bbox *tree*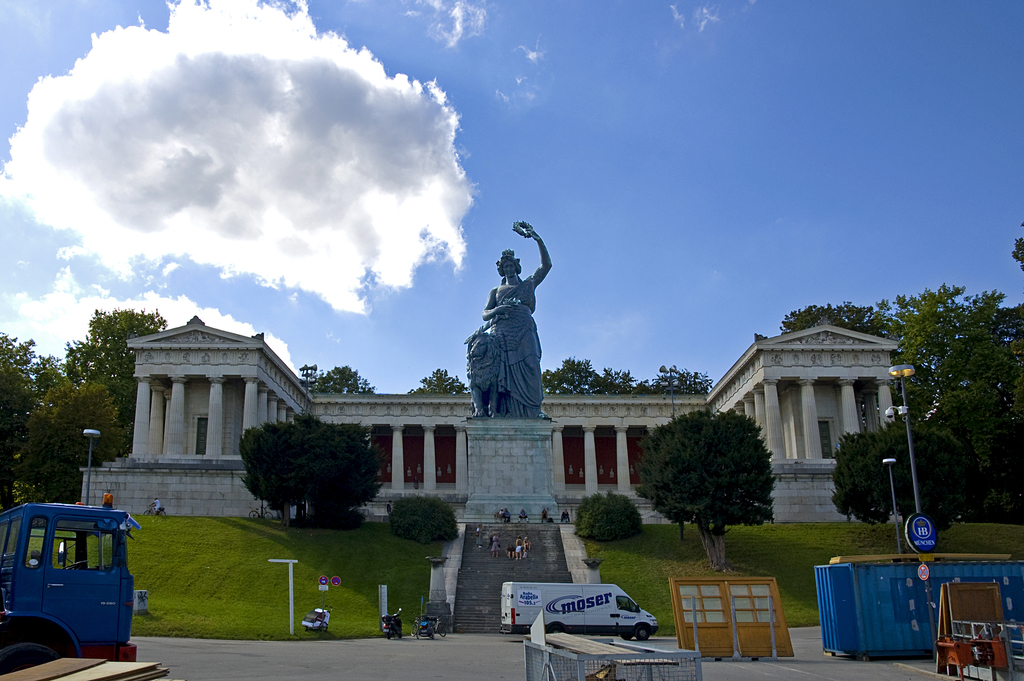
822,414,984,535
